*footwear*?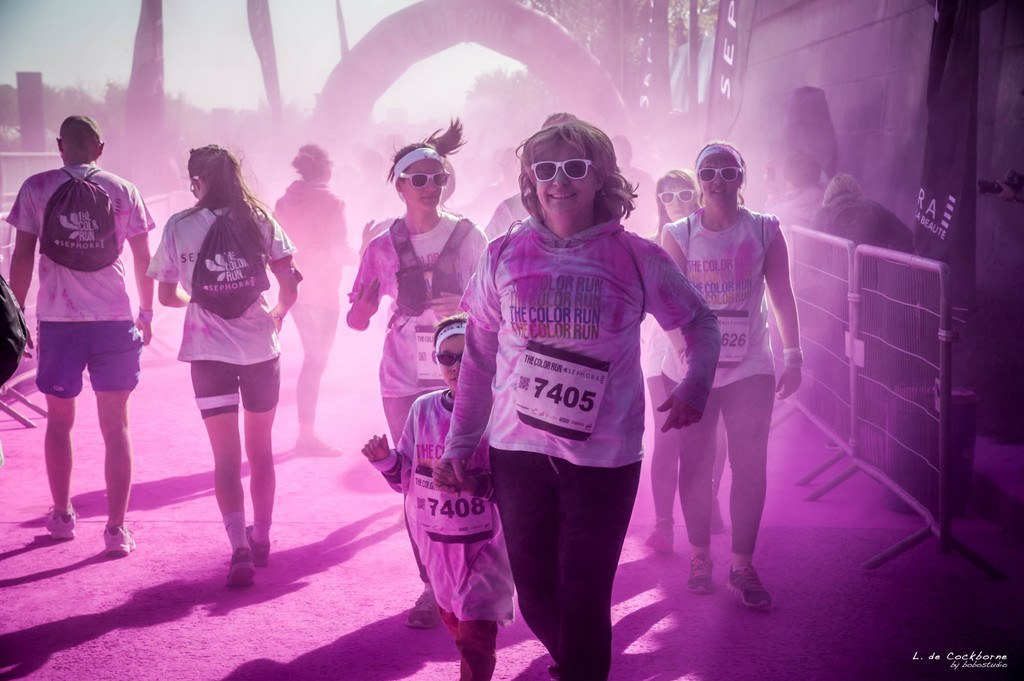
bbox=(101, 517, 136, 561)
